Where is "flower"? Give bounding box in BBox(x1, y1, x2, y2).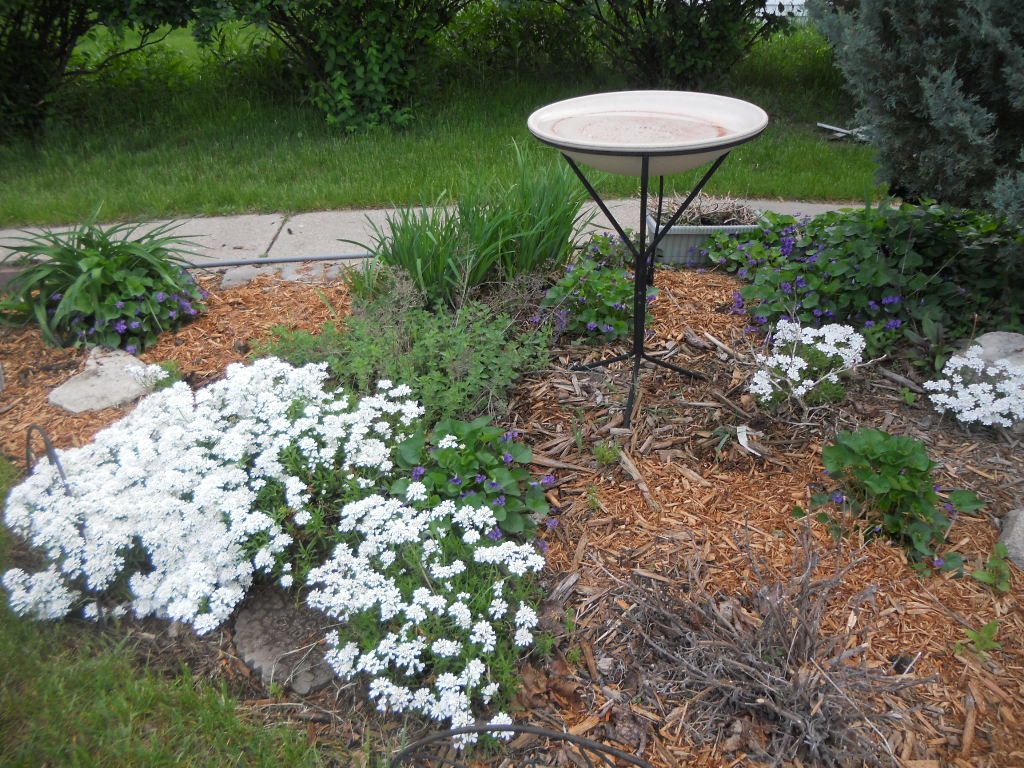
BBox(779, 280, 794, 293).
